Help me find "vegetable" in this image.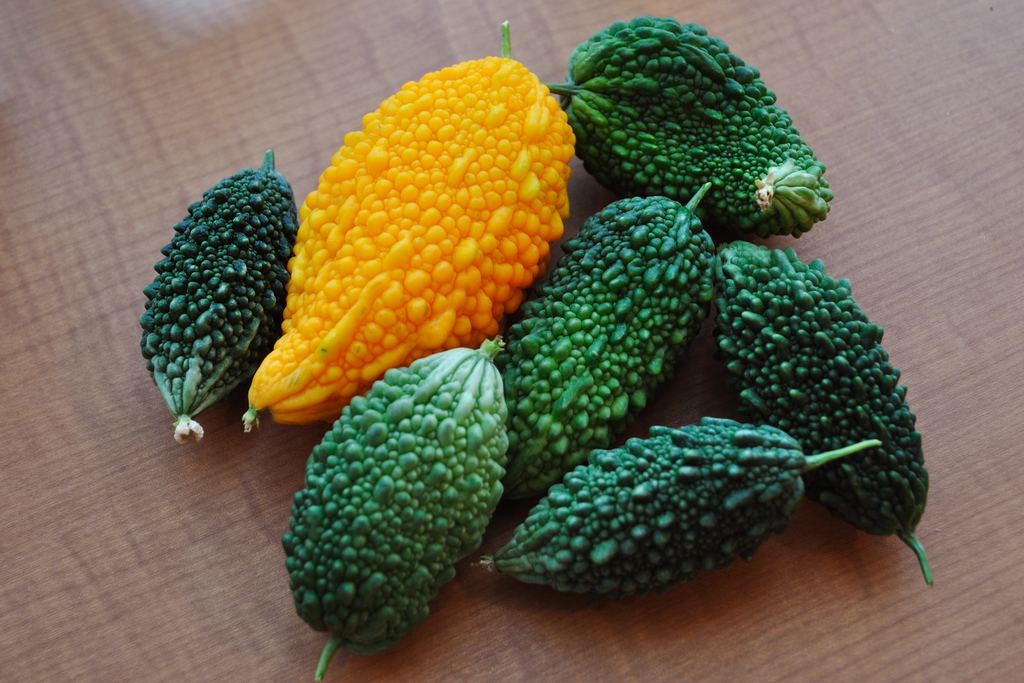
Found it: select_region(472, 414, 880, 593).
